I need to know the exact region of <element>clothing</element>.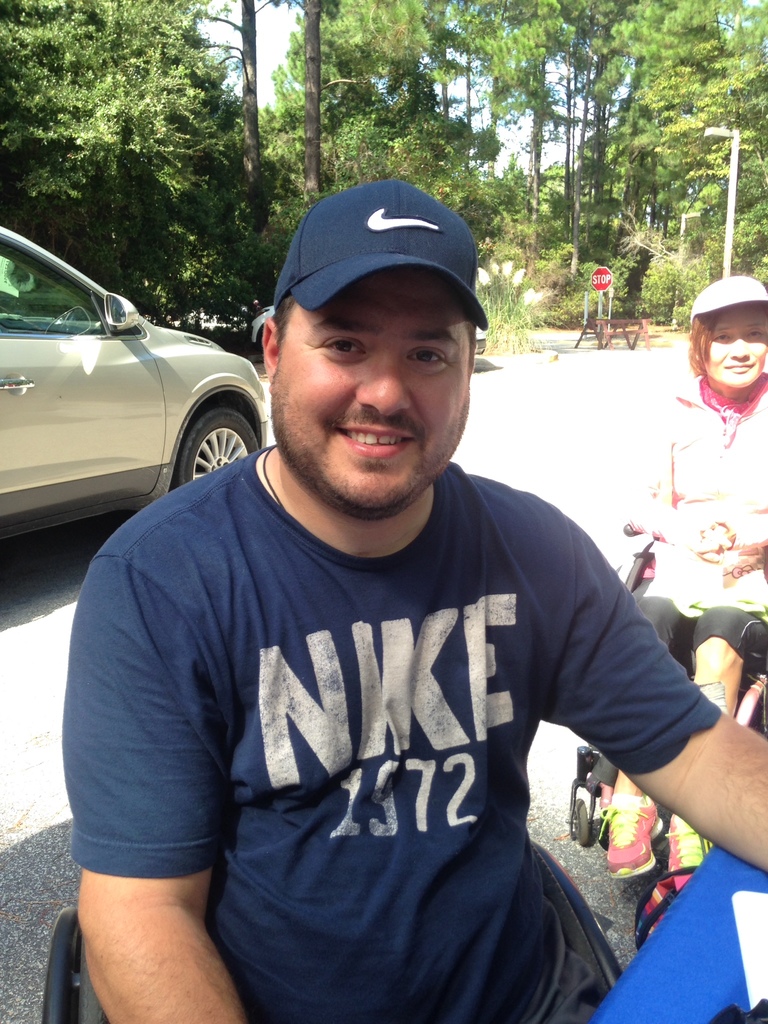
Region: {"x1": 611, "y1": 369, "x2": 767, "y2": 774}.
